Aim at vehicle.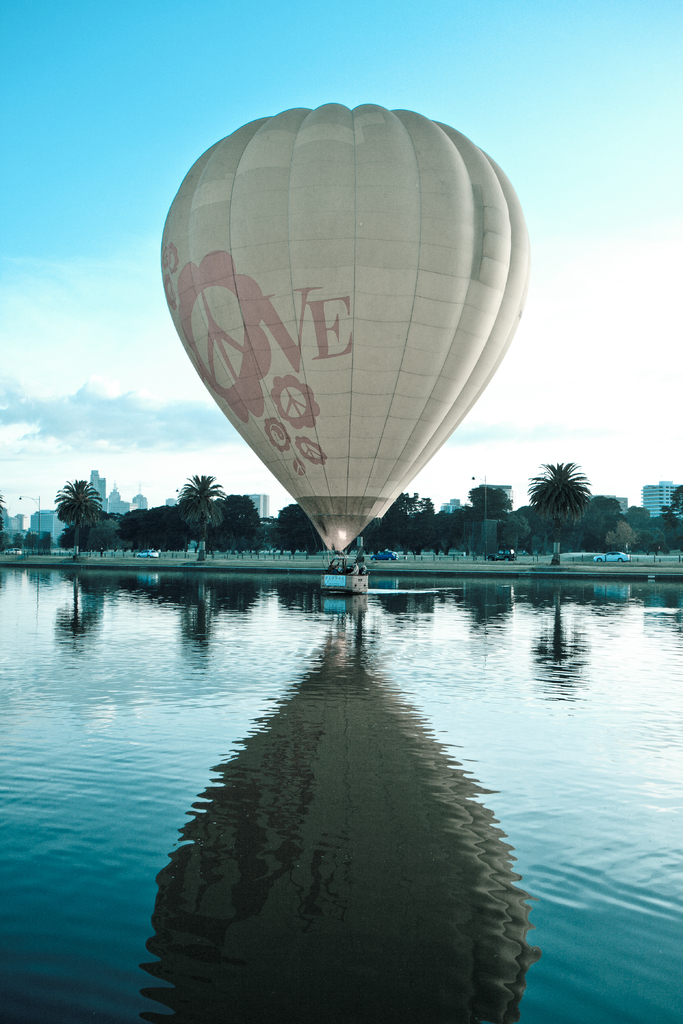
Aimed at left=489, top=548, right=515, bottom=562.
